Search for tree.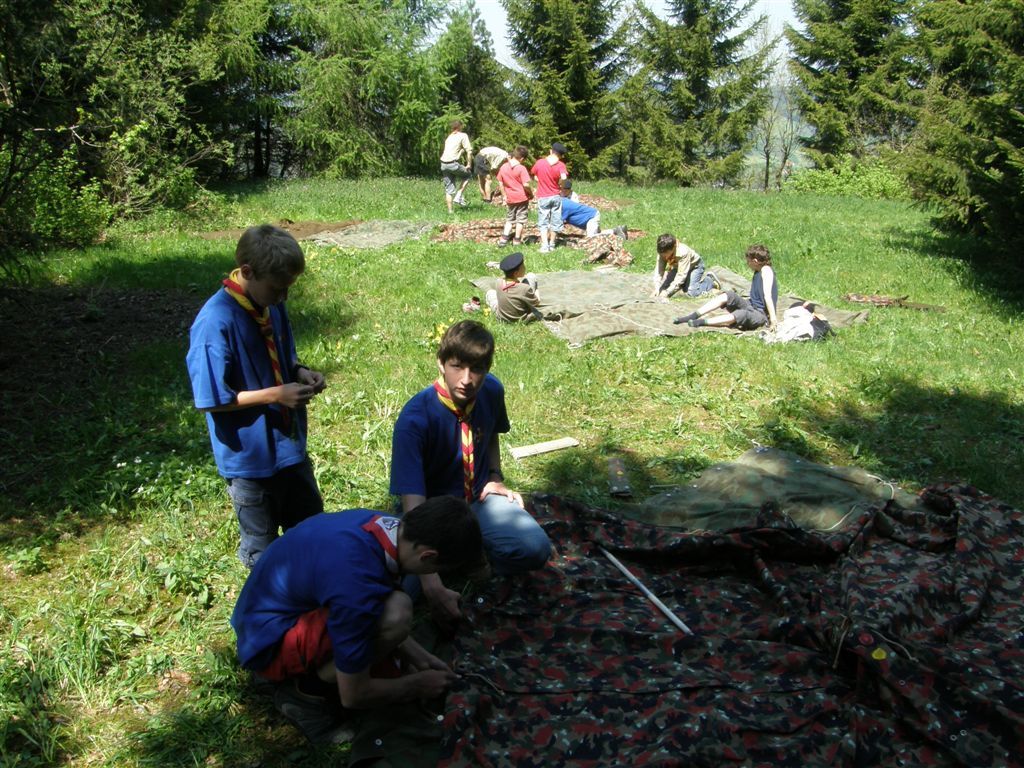
Found at box(0, 0, 139, 263).
